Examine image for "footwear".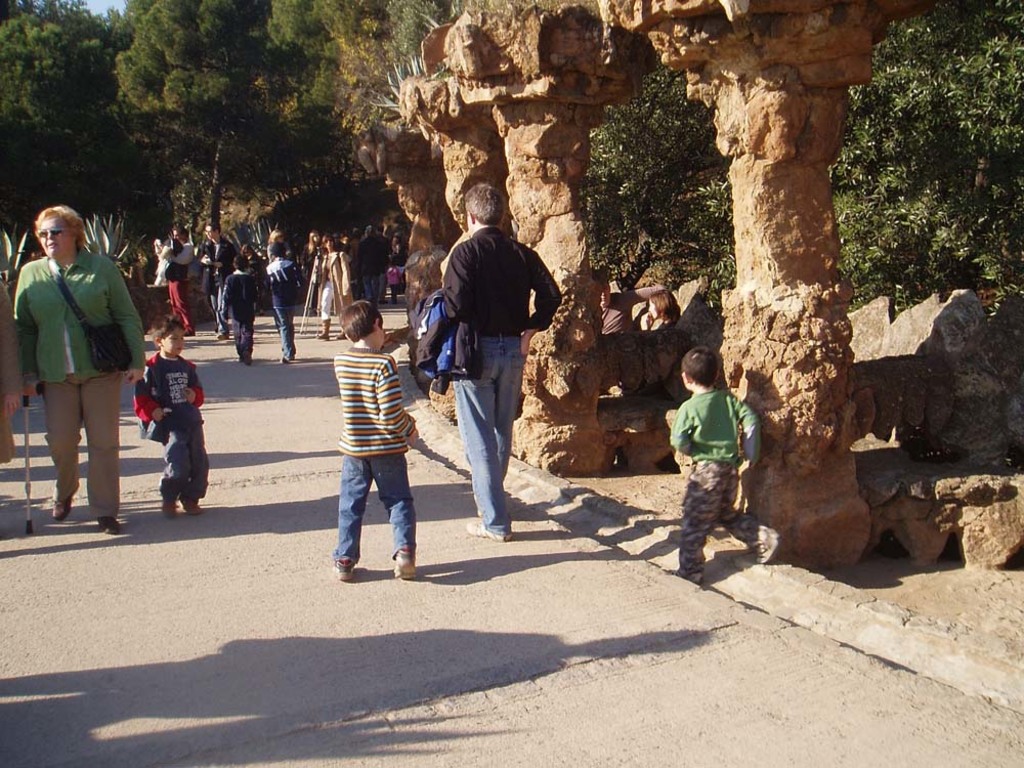
Examination result: BBox(161, 497, 185, 522).
